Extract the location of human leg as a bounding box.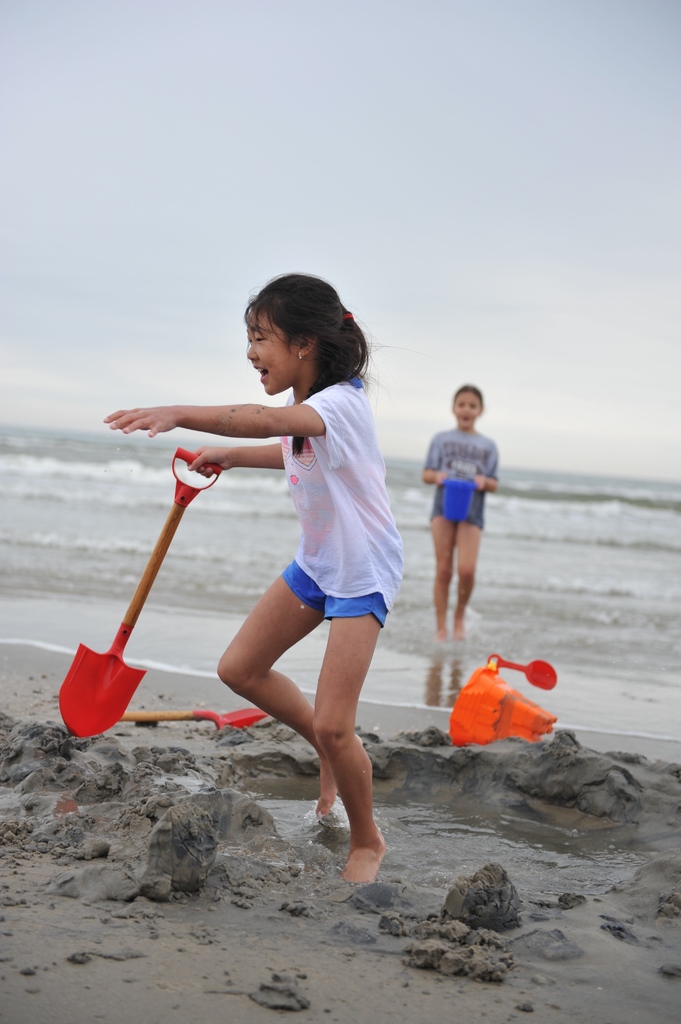
(431,519,457,641).
